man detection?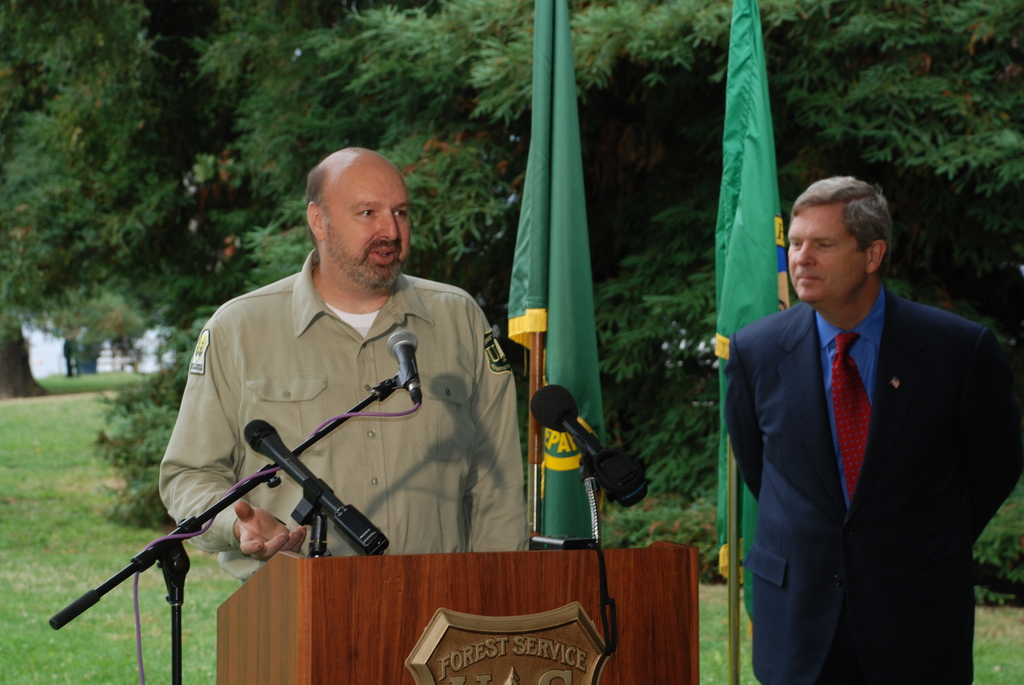
158, 146, 529, 587
